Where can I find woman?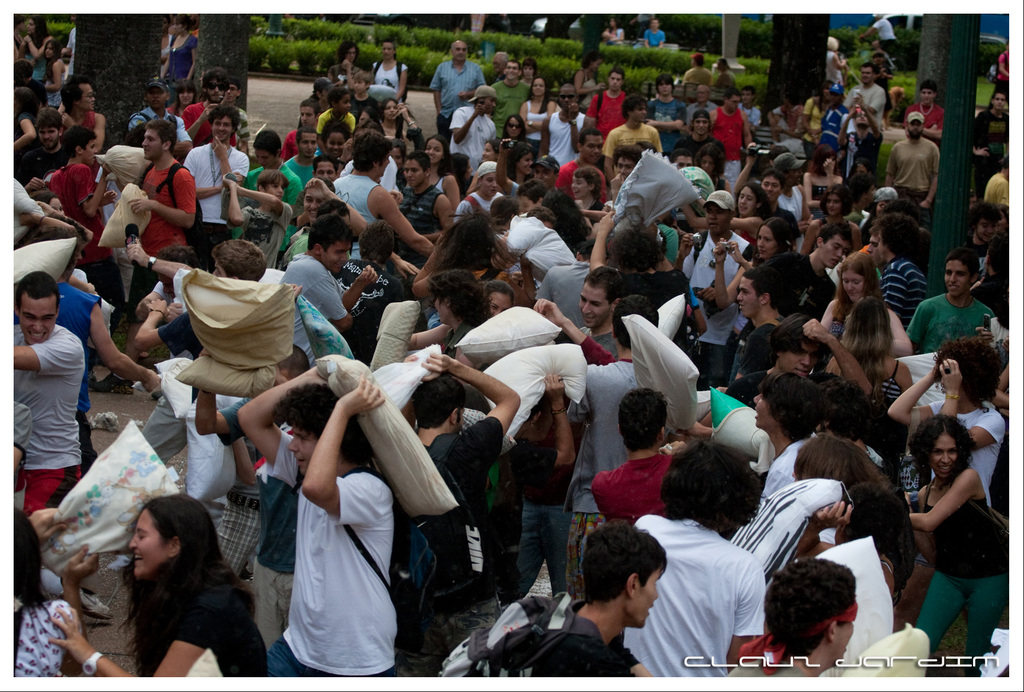
You can find it at 804:152:849:221.
